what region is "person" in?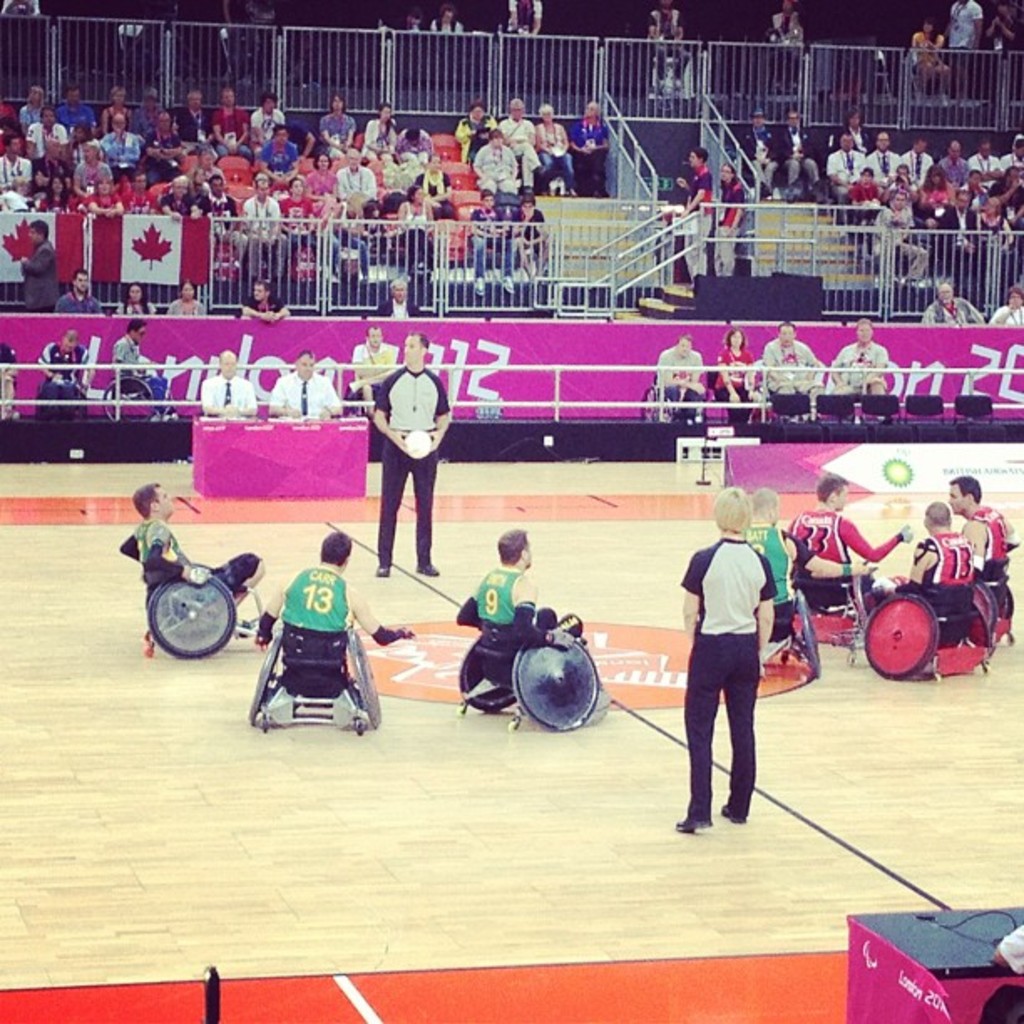
<box>430,0,463,37</box>.
